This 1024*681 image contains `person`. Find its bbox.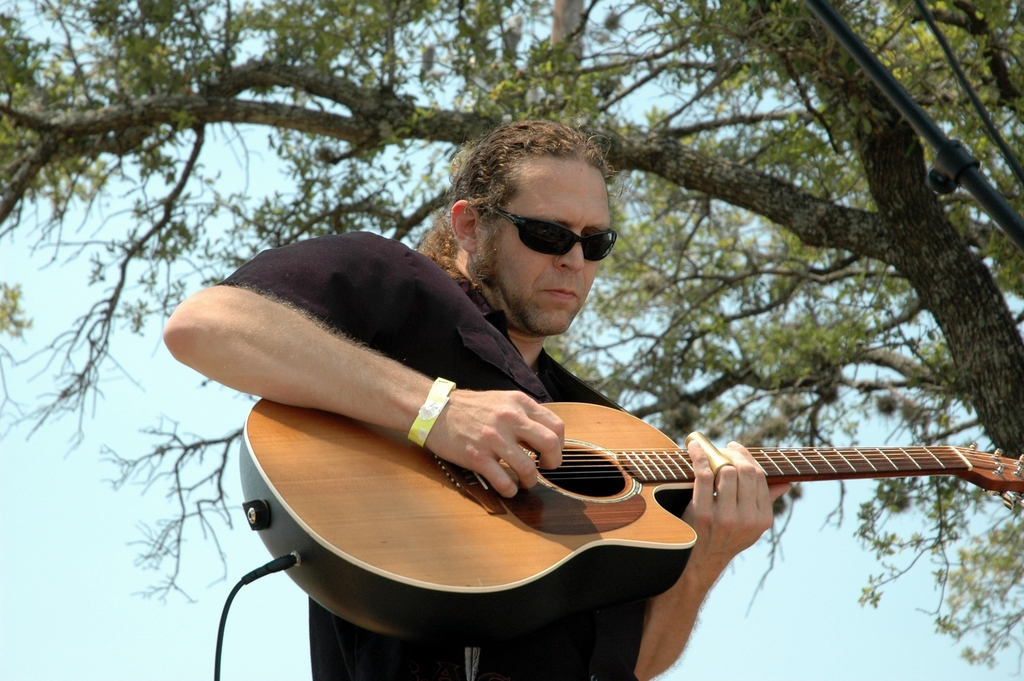
pyautogui.locateOnScreen(232, 170, 756, 641).
